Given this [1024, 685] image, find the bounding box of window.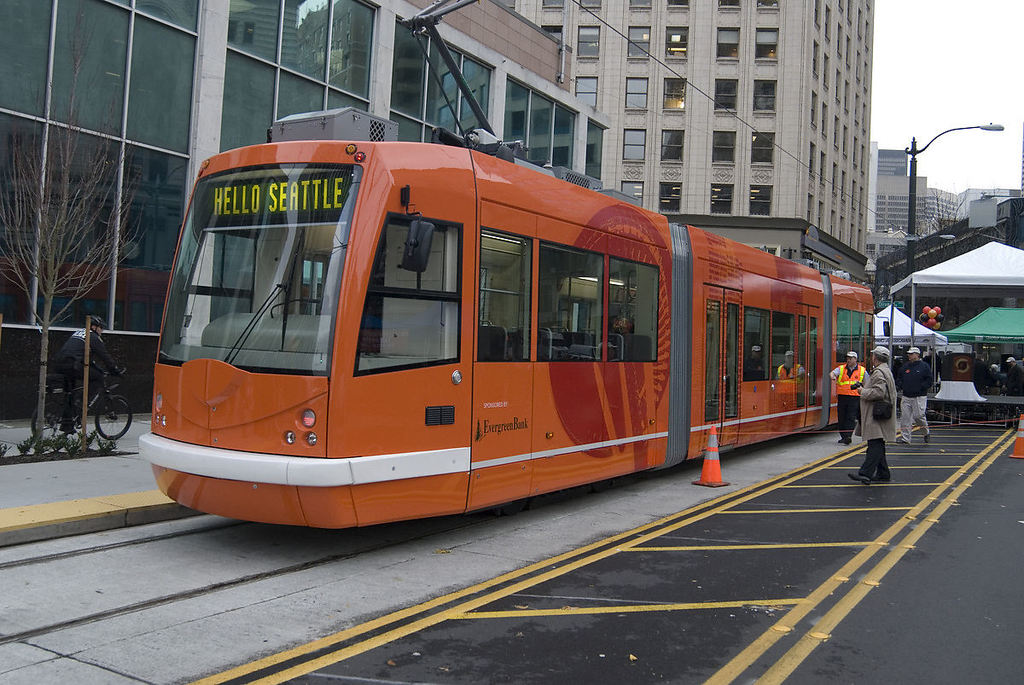
bbox(577, 77, 596, 106).
